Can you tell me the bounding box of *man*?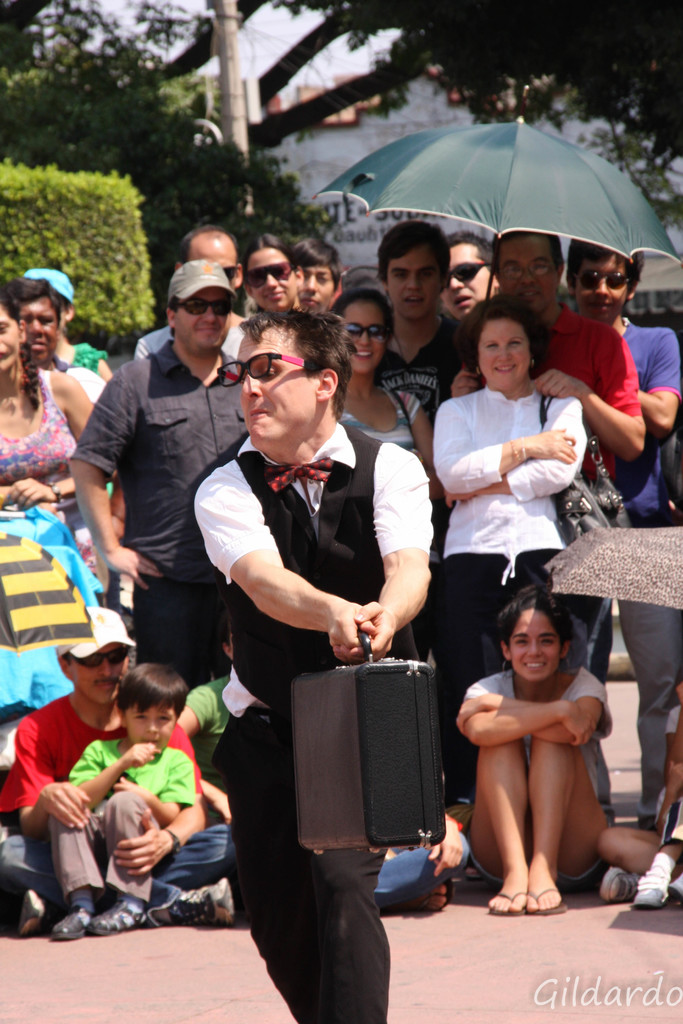
(17,274,72,370).
